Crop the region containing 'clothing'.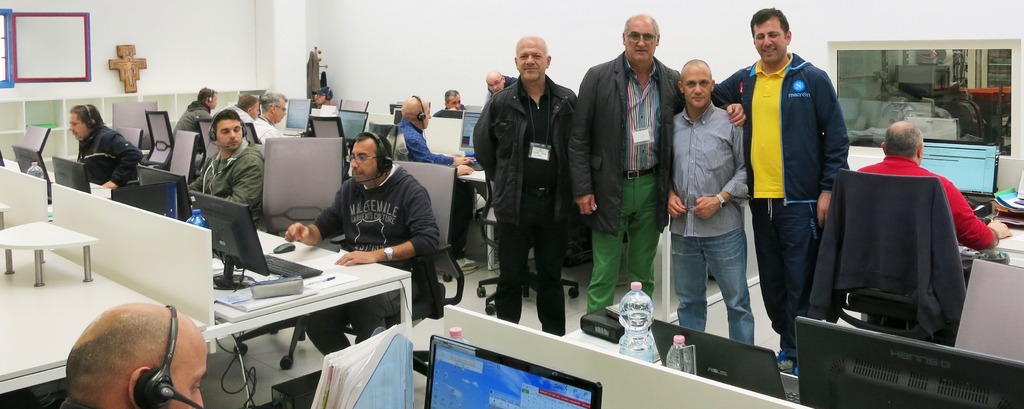
Crop region: bbox=[191, 138, 266, 229].
